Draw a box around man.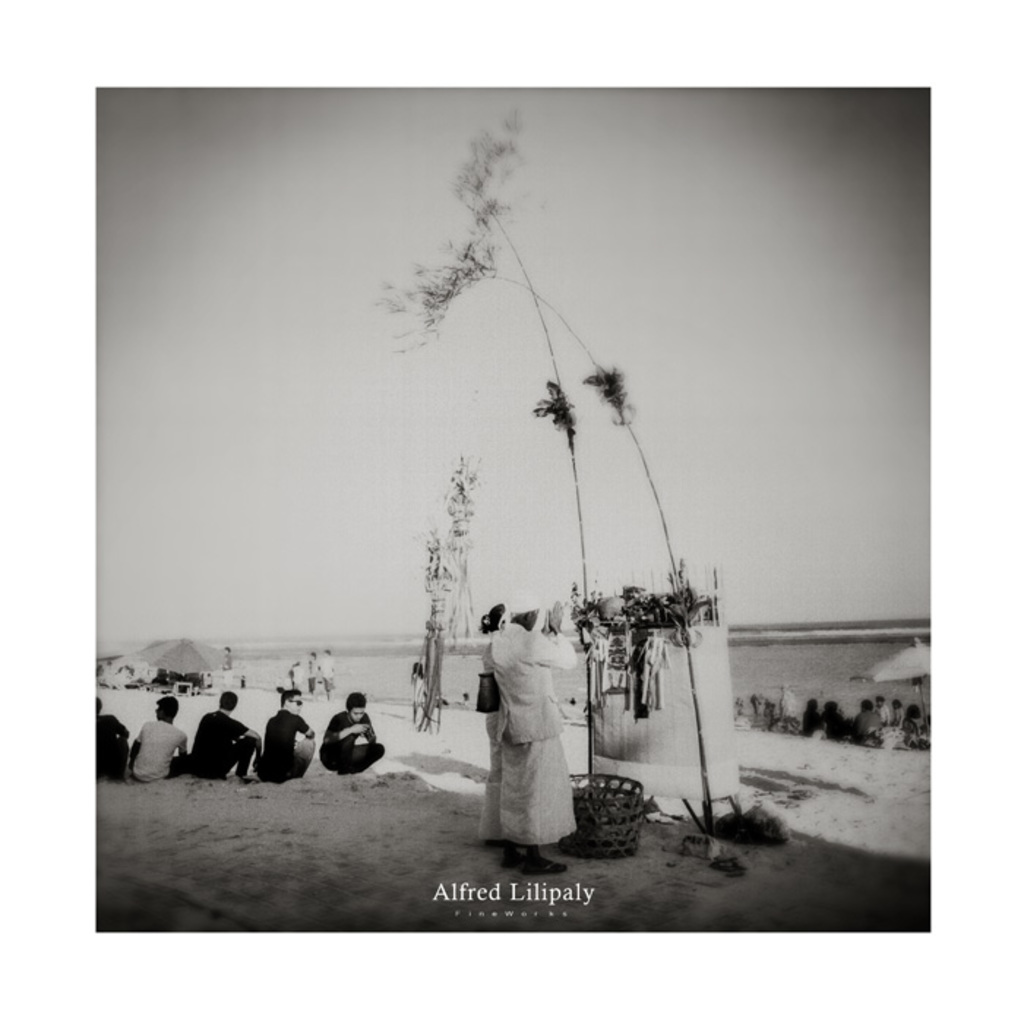
pyautogui.locateOnScreen(255, 683, 317, 788).
